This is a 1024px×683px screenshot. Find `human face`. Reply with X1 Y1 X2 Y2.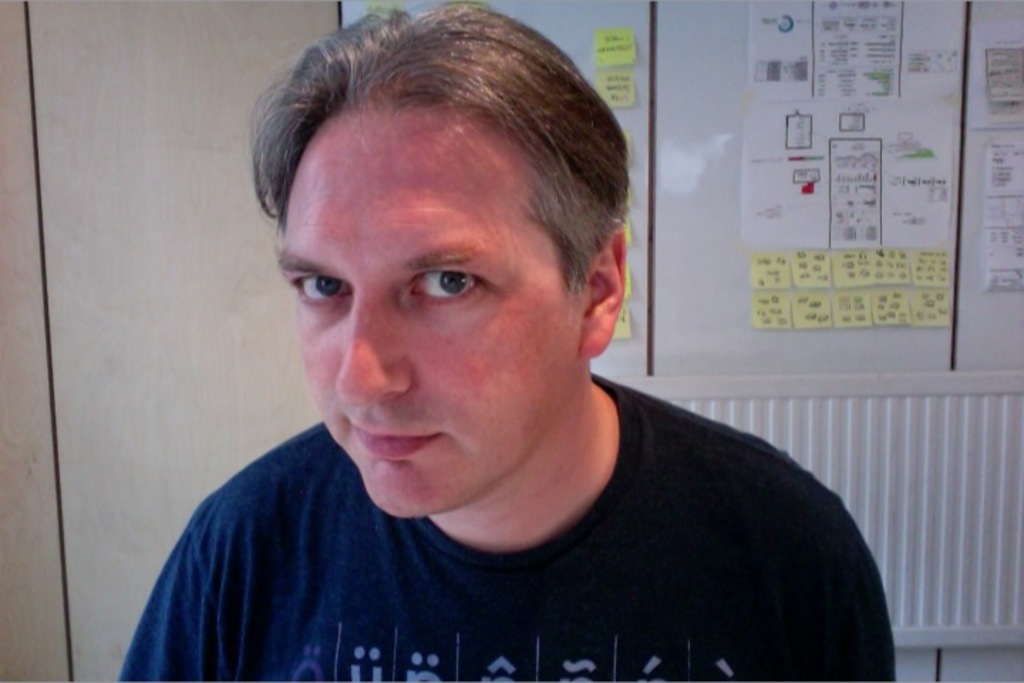
277 107 585 518.
